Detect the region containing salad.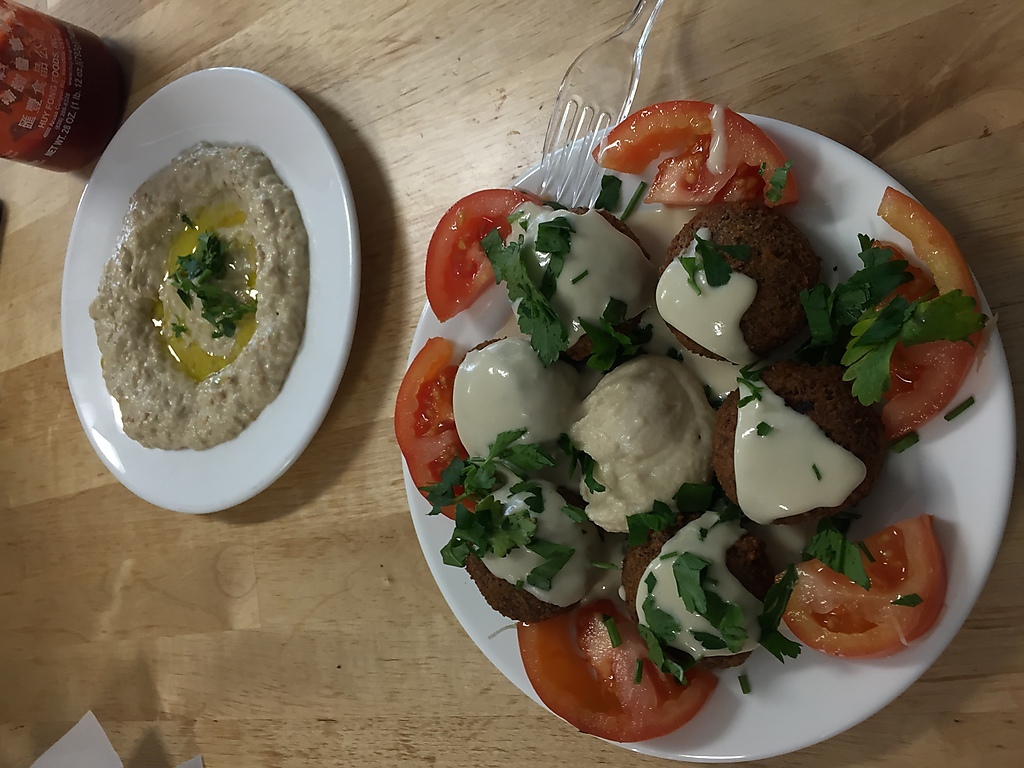
(394,96,993,750).
